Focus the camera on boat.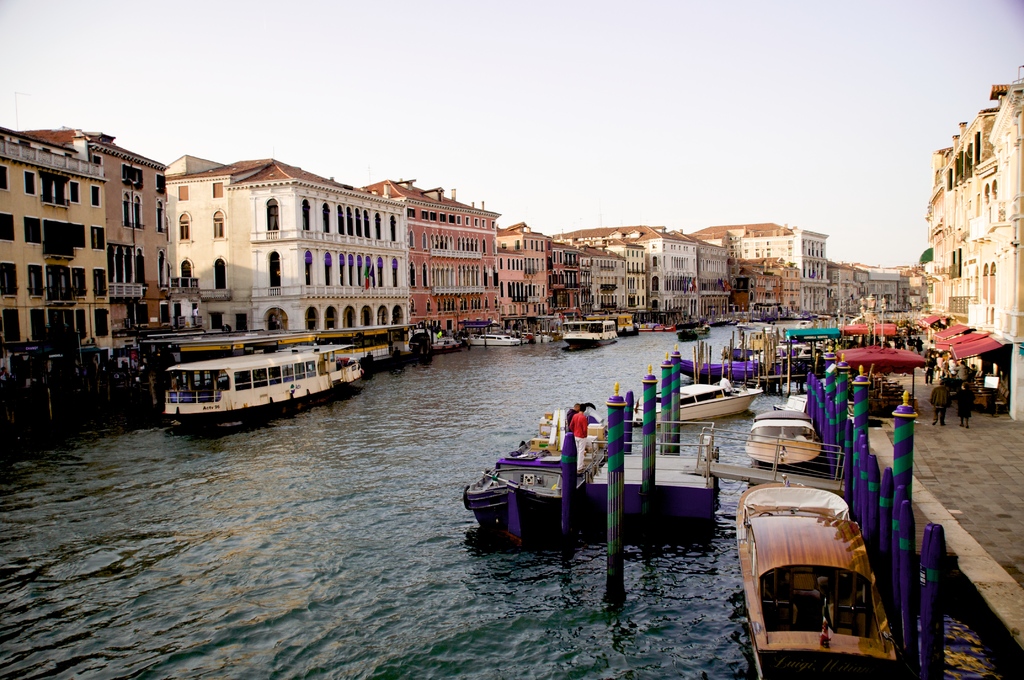
Focus region: locate(740, 409, 824, 470).
